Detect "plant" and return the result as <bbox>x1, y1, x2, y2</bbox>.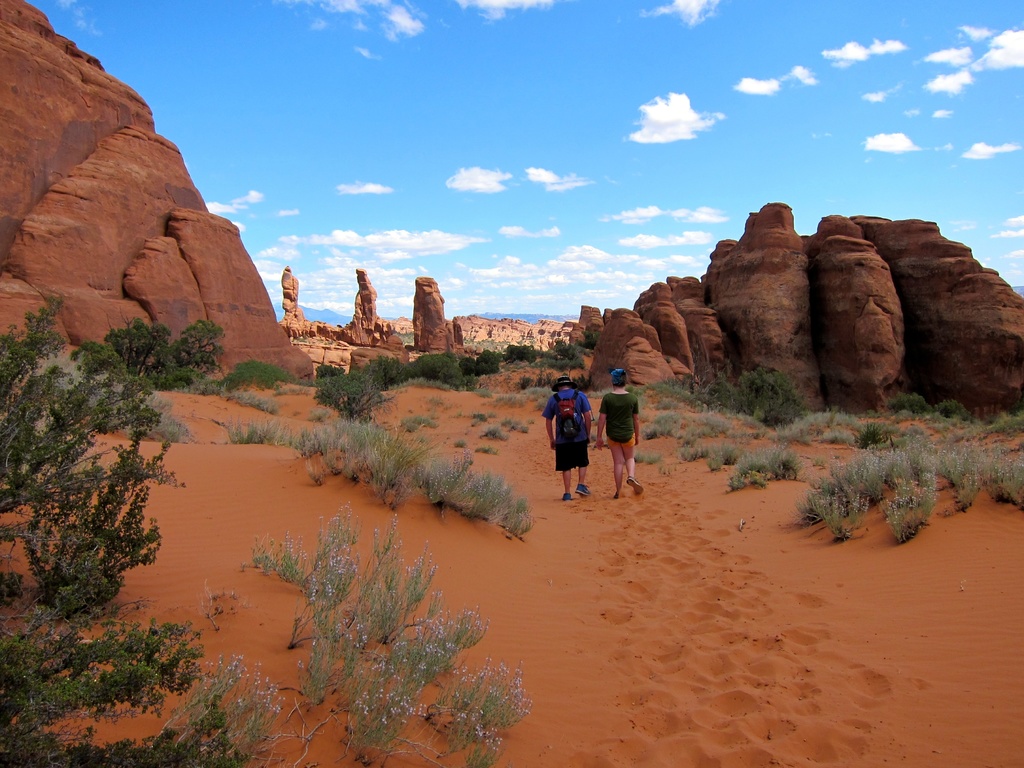
<bbox>398, 412, 442, 430</bbox>.
